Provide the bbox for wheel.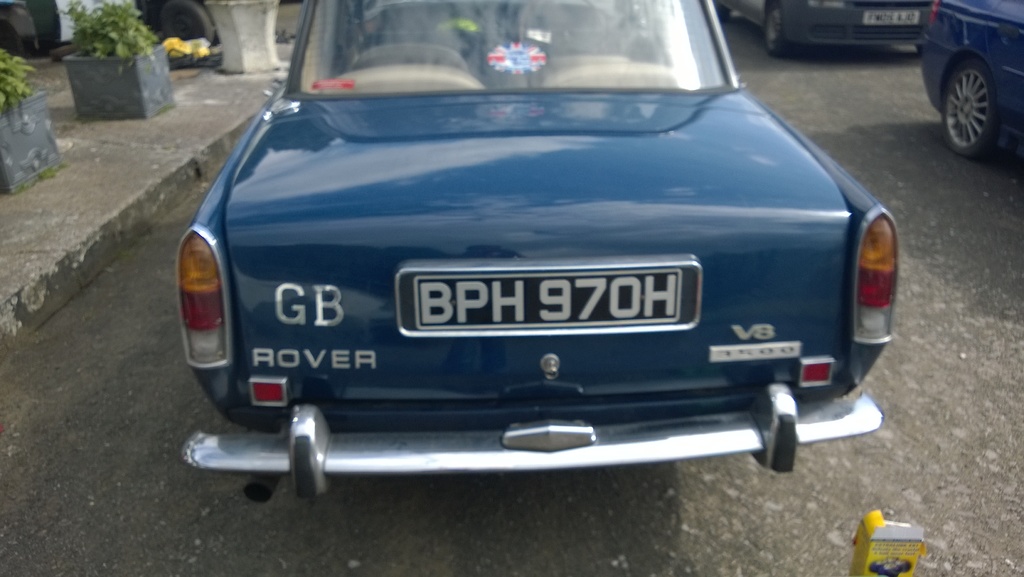
757:5:792:58.
